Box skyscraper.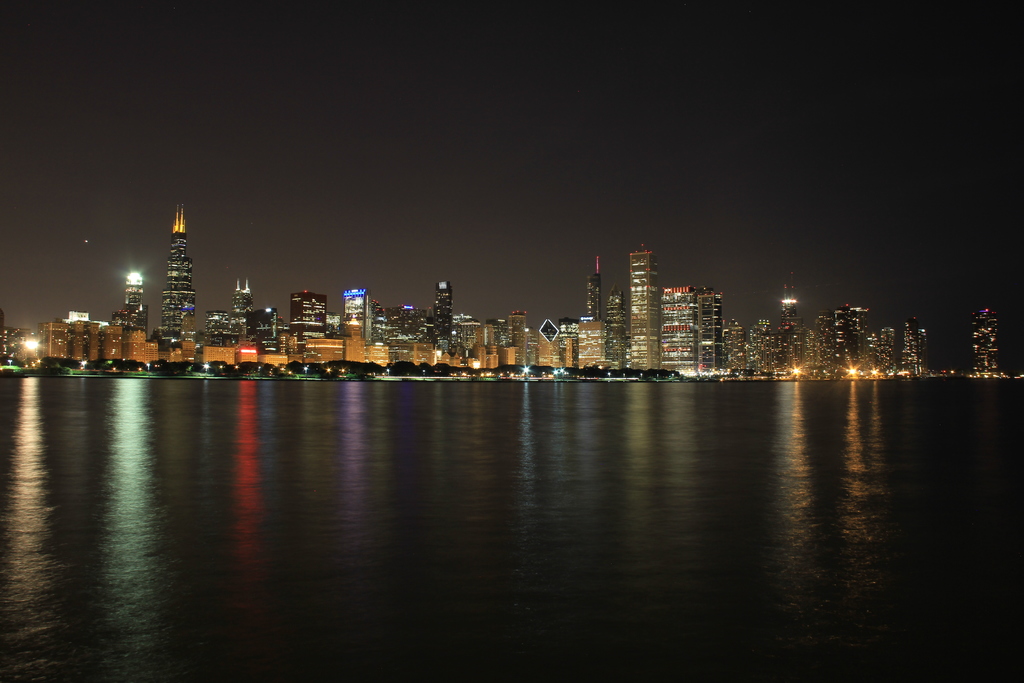
Rect(584, 270, 602, 330).
